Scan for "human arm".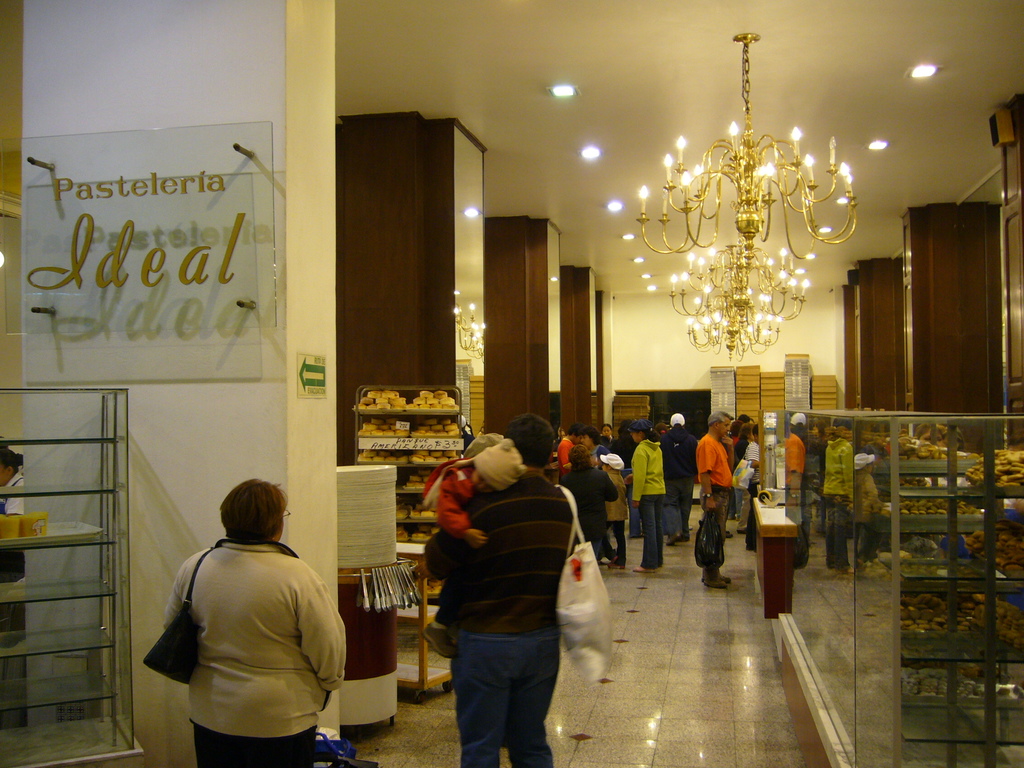
Scan result: <region>424, 513, 473, 573</region>.
